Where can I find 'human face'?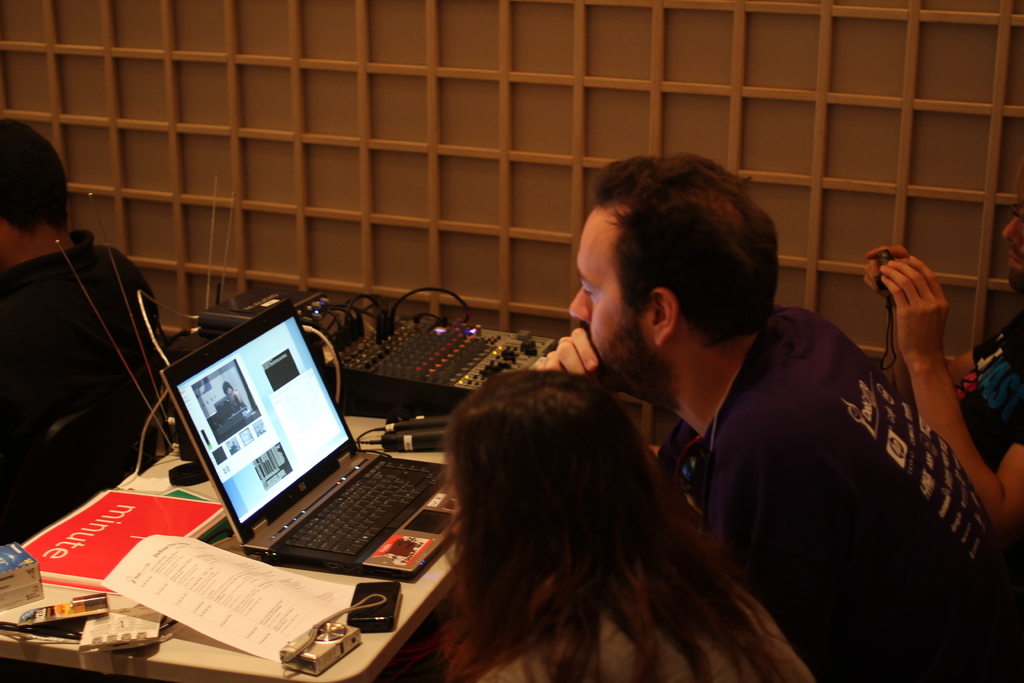
You can find it at [570,209,652,390].
